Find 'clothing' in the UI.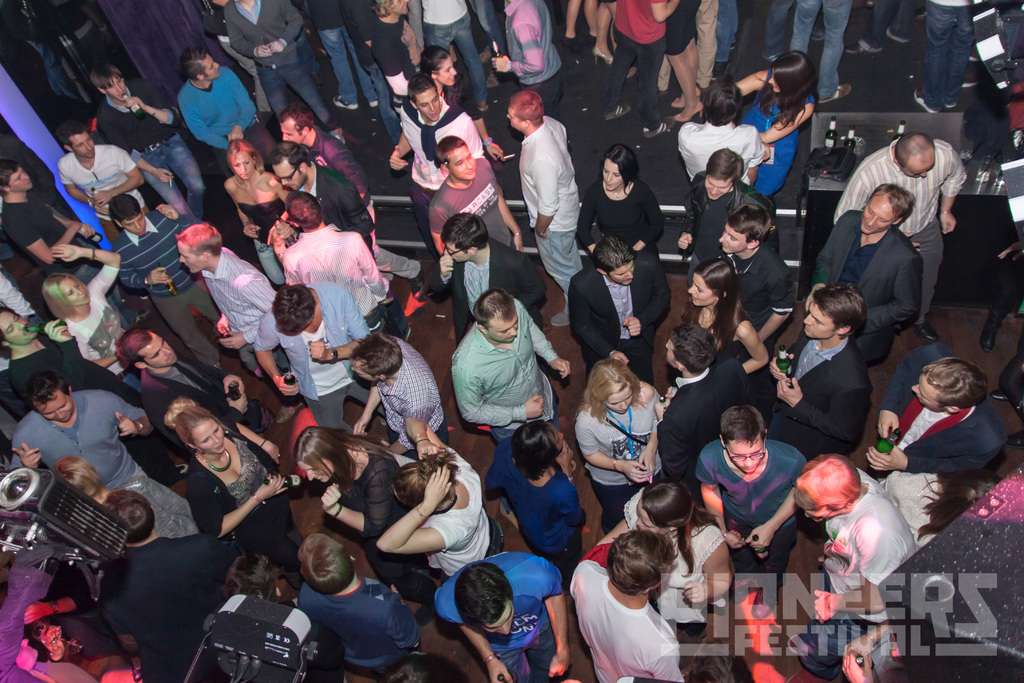
UI element at [left=199, top=244, right=286, bottom=399].
